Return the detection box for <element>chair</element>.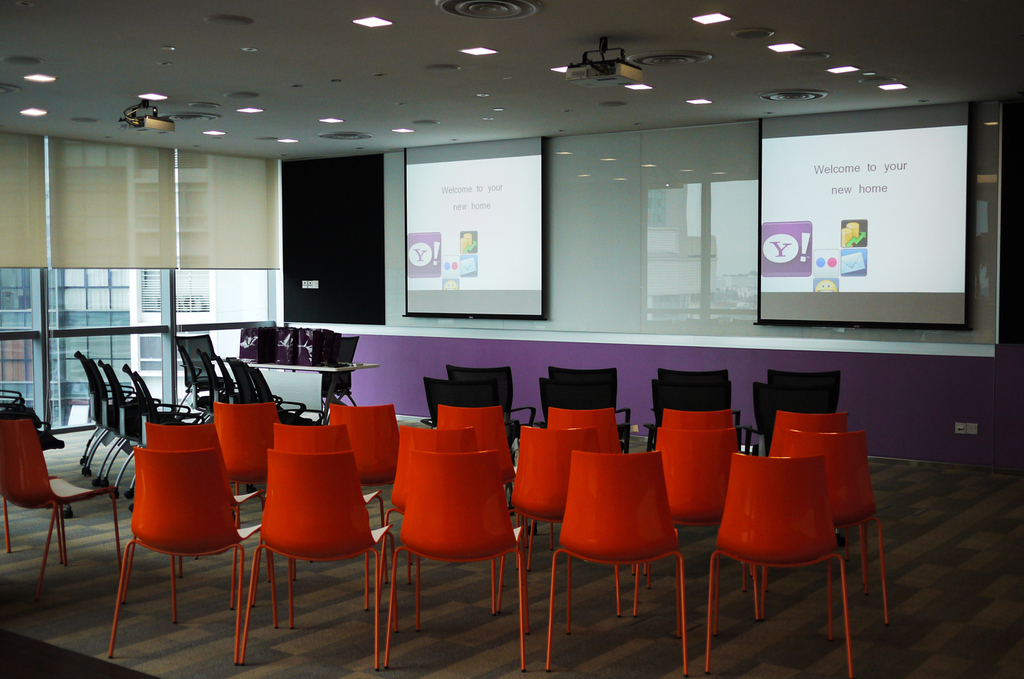
[left=121, top=369, right=198, bottom=507].
